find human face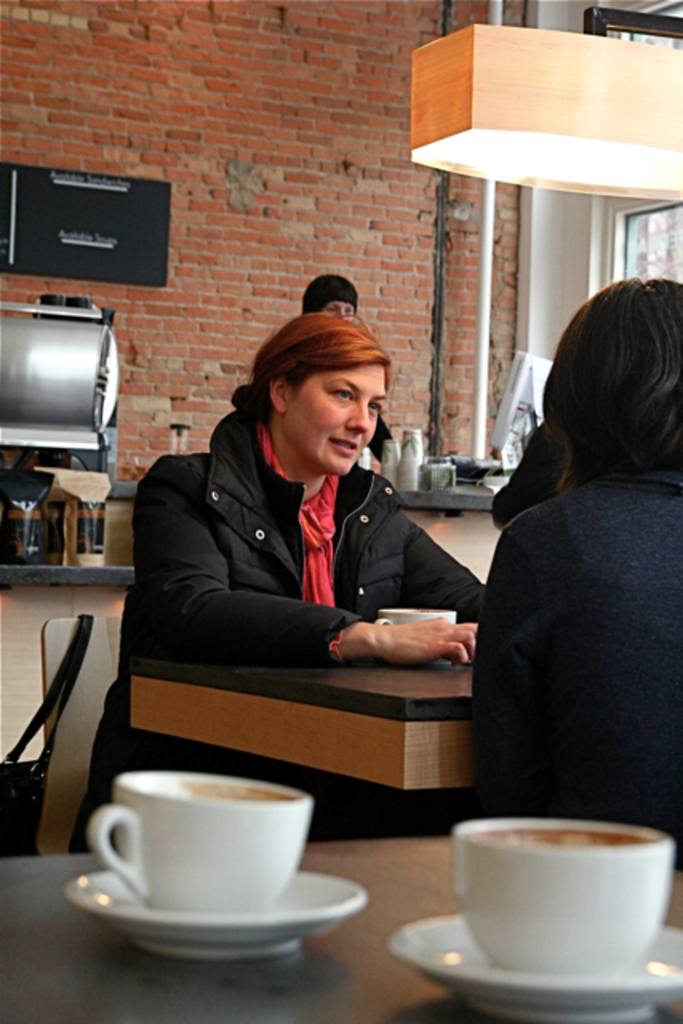
select_region(326, 302, 358, 323)
